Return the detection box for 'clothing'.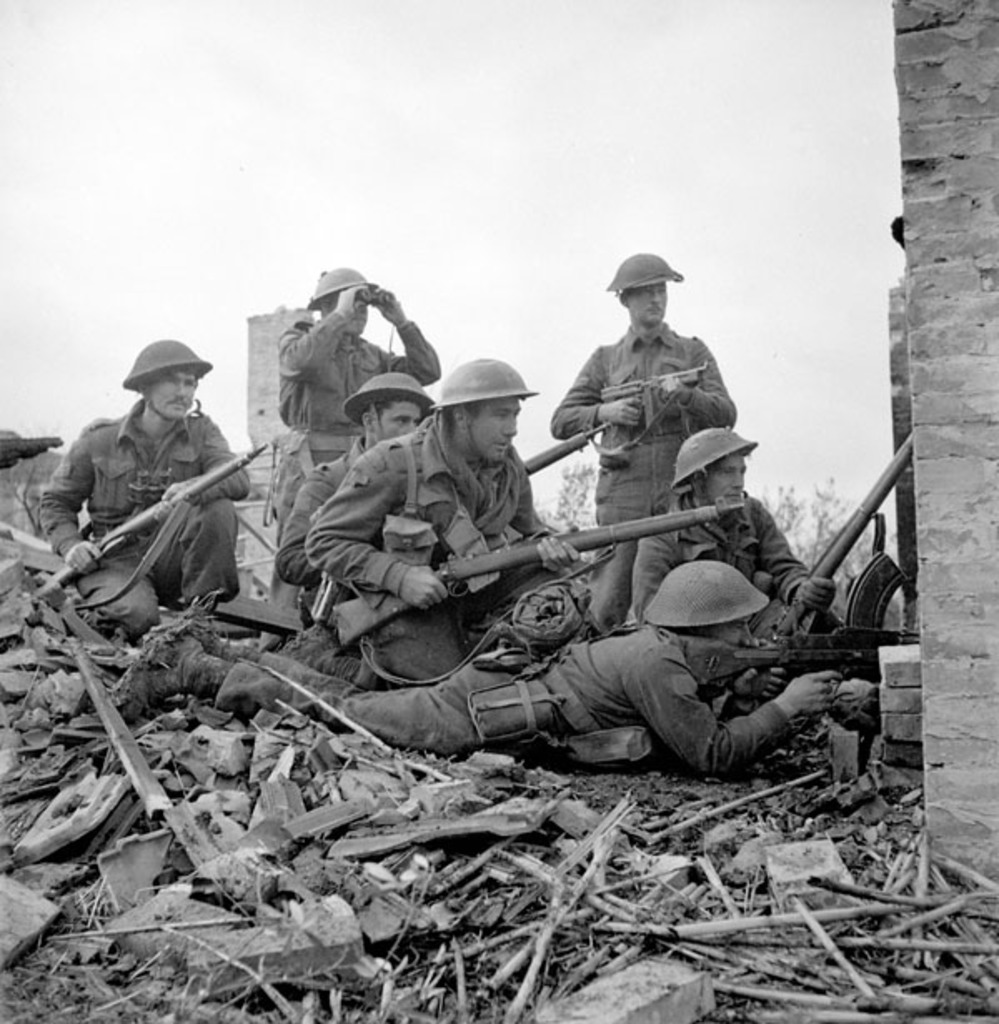
left=305, top=411, right=589, bottom=691.
